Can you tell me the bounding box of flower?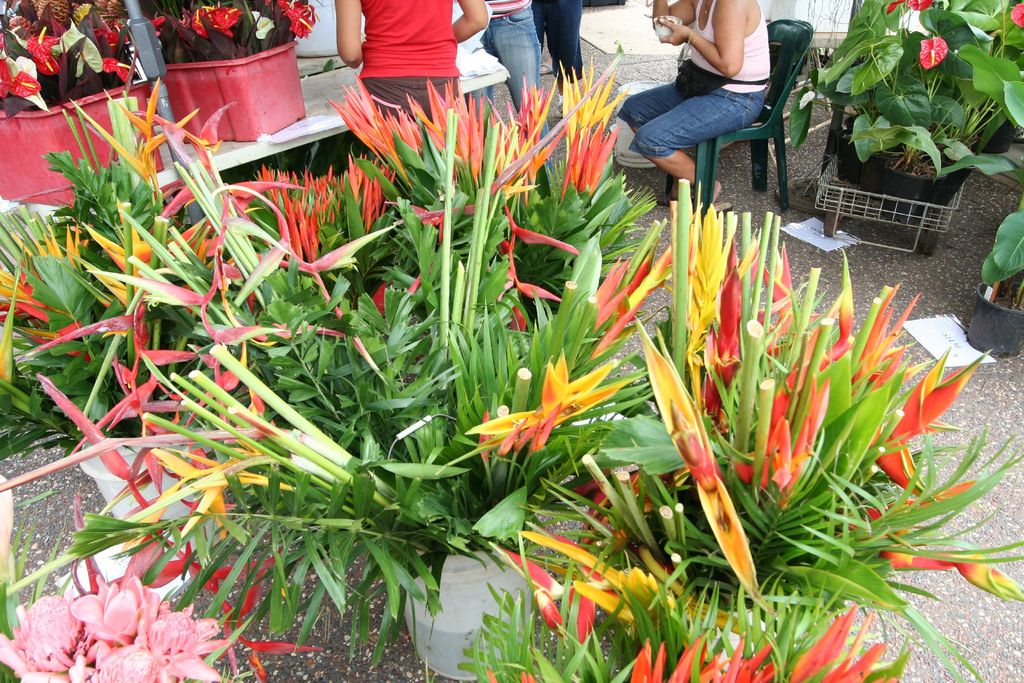
bbox=[883, 0, 934, 15].
